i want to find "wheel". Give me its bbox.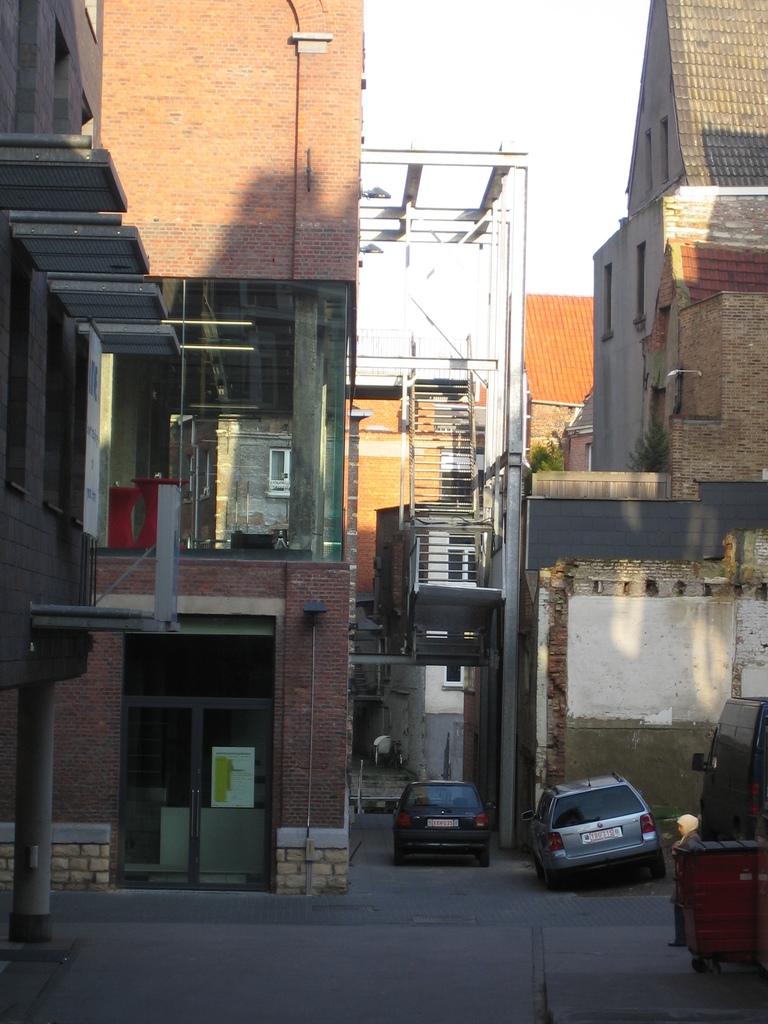
x1=394 y1=854 x2=406 y2=867.
